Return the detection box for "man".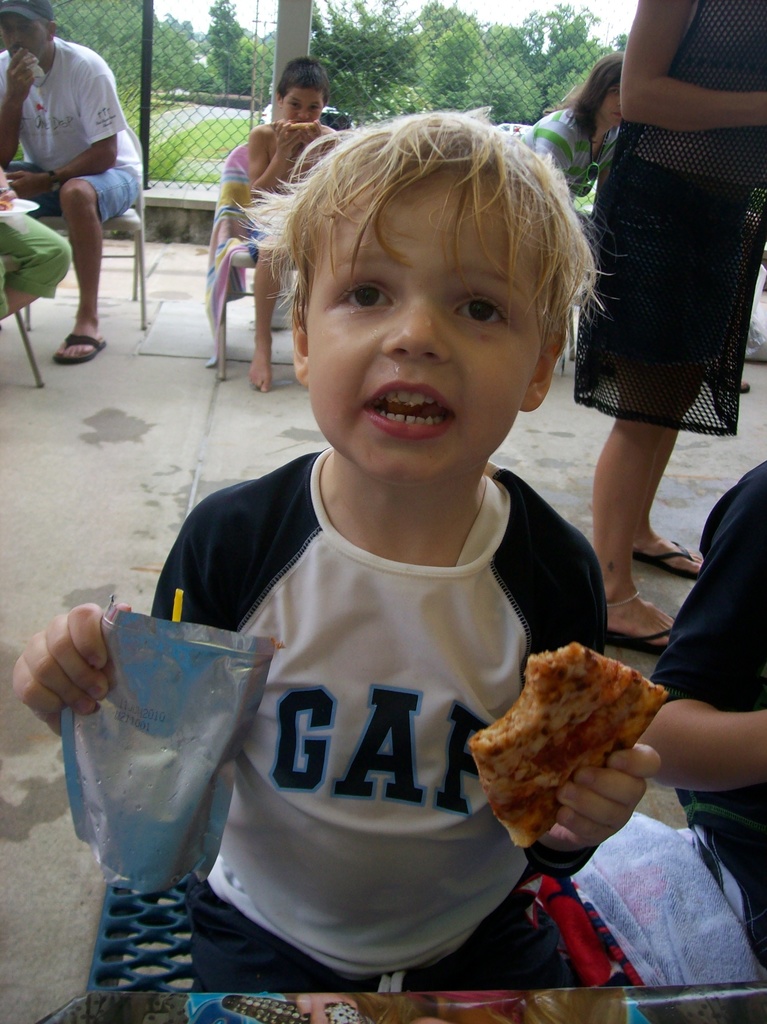
locate(0, 0, 146, 363).
